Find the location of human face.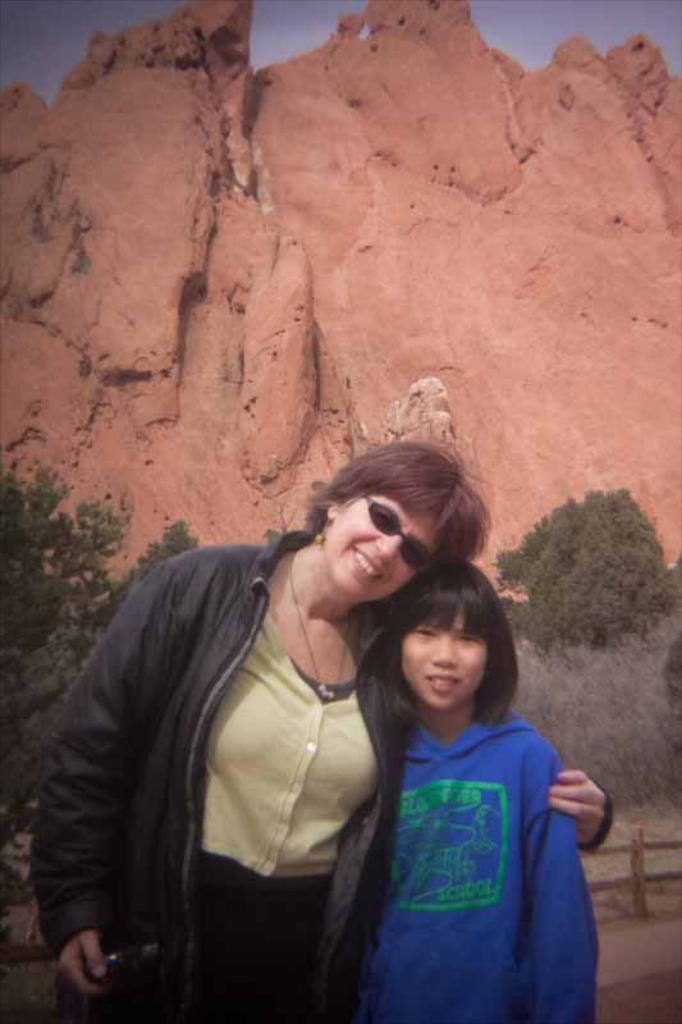
Location: region(403, 605, 486, 712).
